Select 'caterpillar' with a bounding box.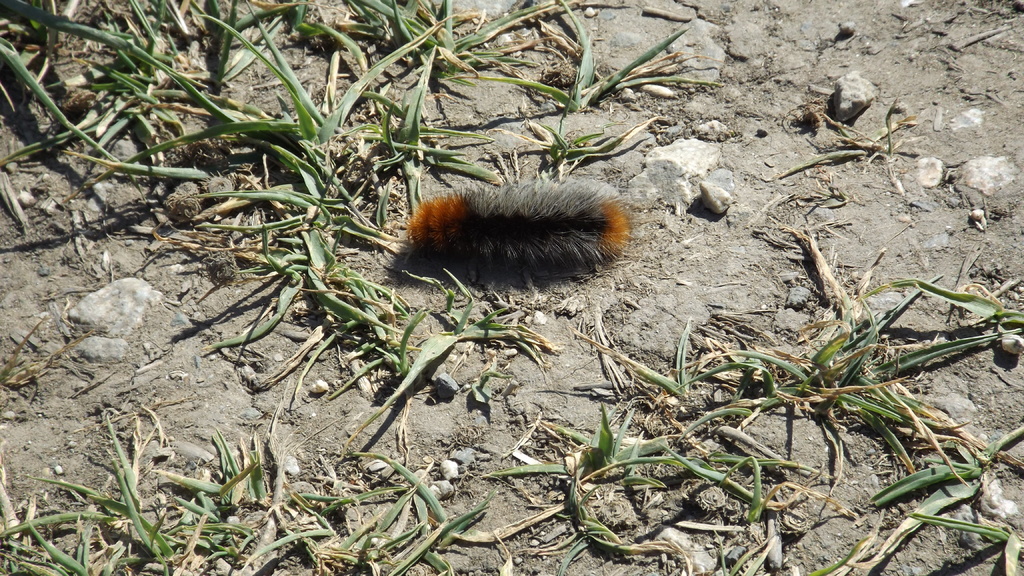
376/158/628/296.
